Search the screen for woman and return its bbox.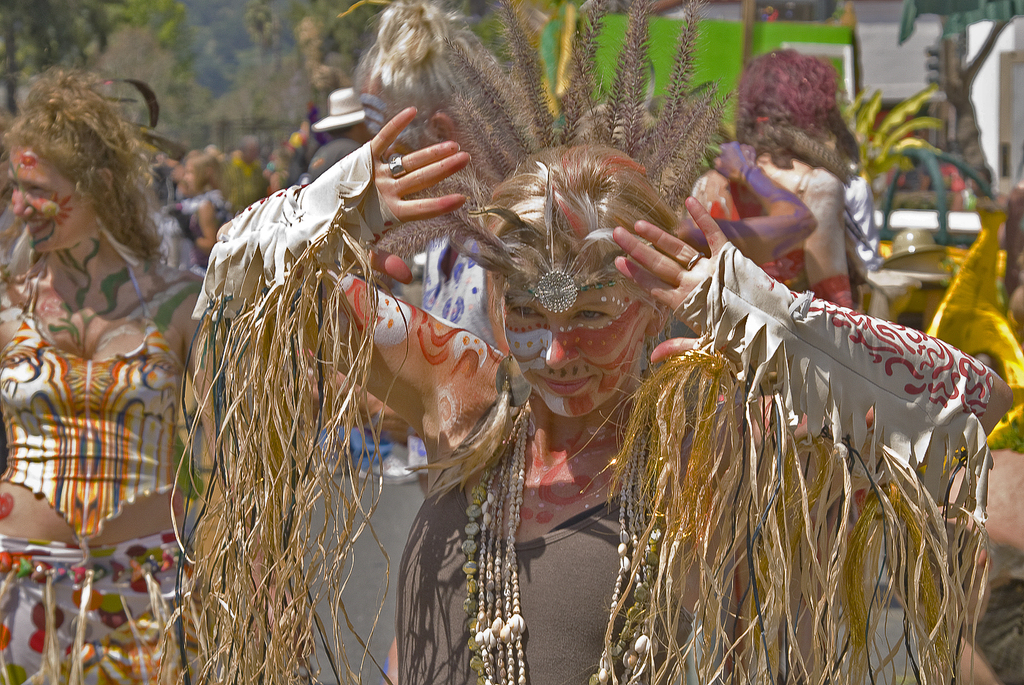
Found: (5, 52, 206, 566).
